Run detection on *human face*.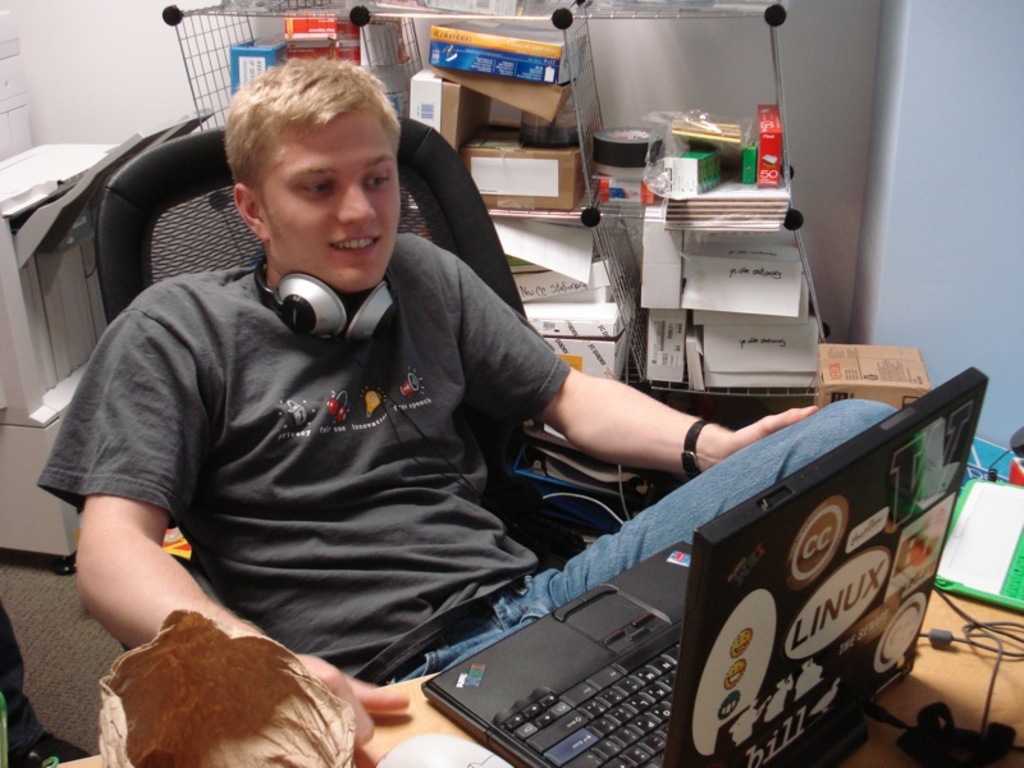
Result: x1=248 y1=102 x2=406 y2=289.
